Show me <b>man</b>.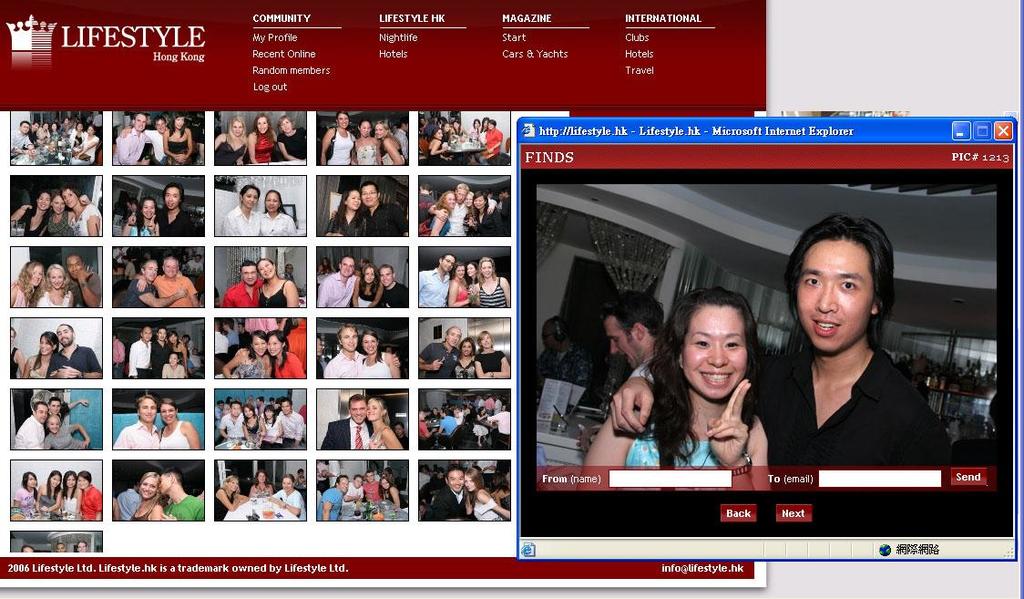
<b>man</b> is here: 601:288:670:368.
